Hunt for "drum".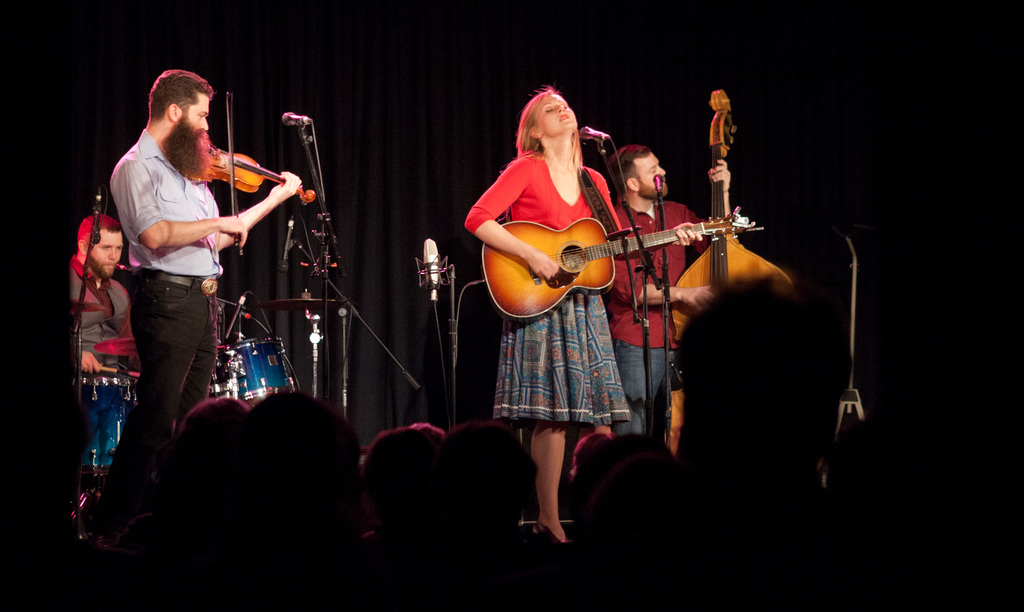
Hunted down at left=209, top=336, right=293, bottom=408.
